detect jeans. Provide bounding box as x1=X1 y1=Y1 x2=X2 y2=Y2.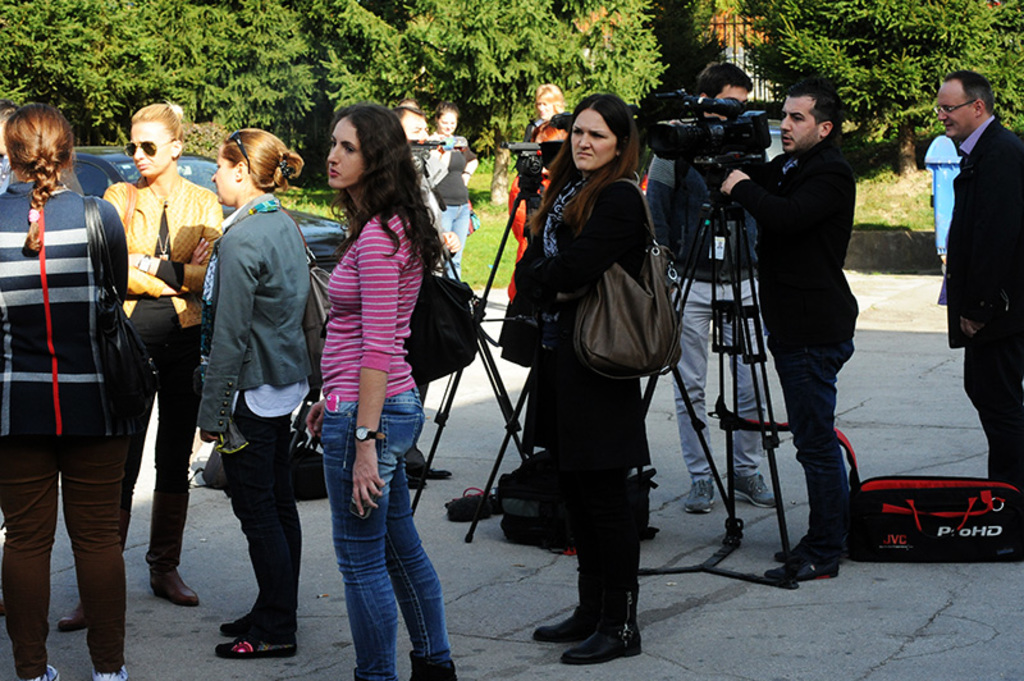
x1=431 y1=206 x2=471 y2=271.
